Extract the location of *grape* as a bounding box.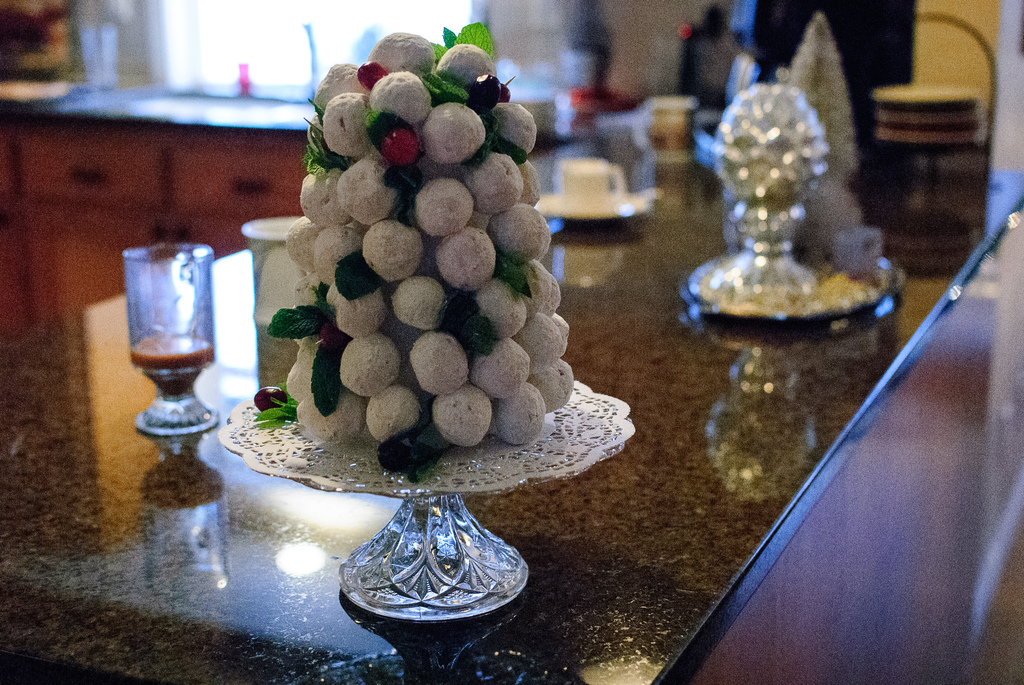
(left=249, top=384, right=291, bottom=416).
